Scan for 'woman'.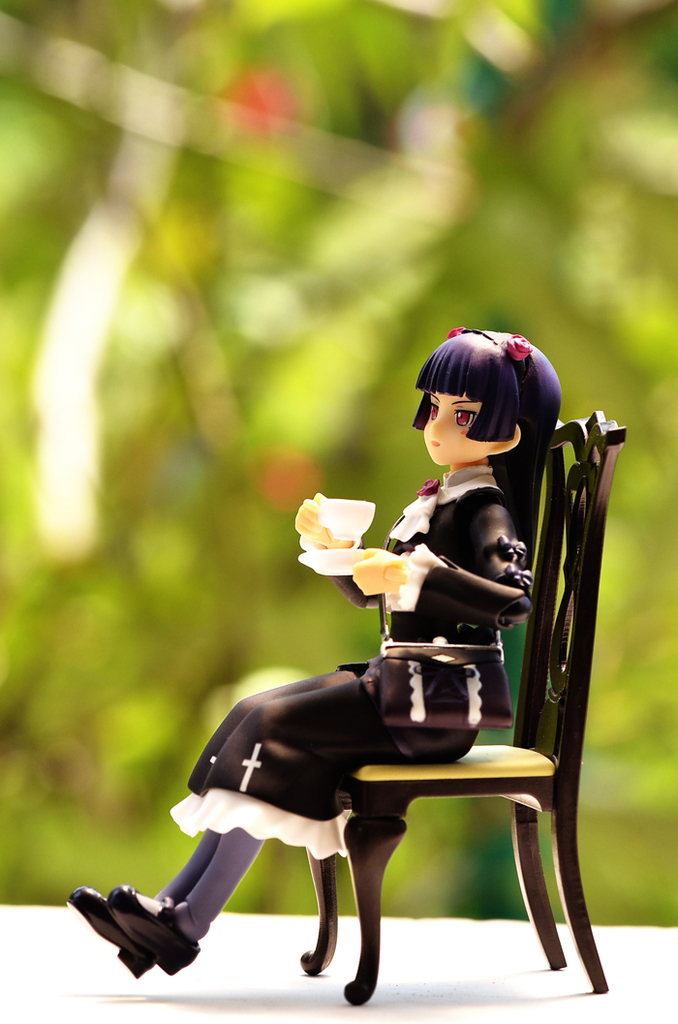
Scan result: 93:301:632:958.
